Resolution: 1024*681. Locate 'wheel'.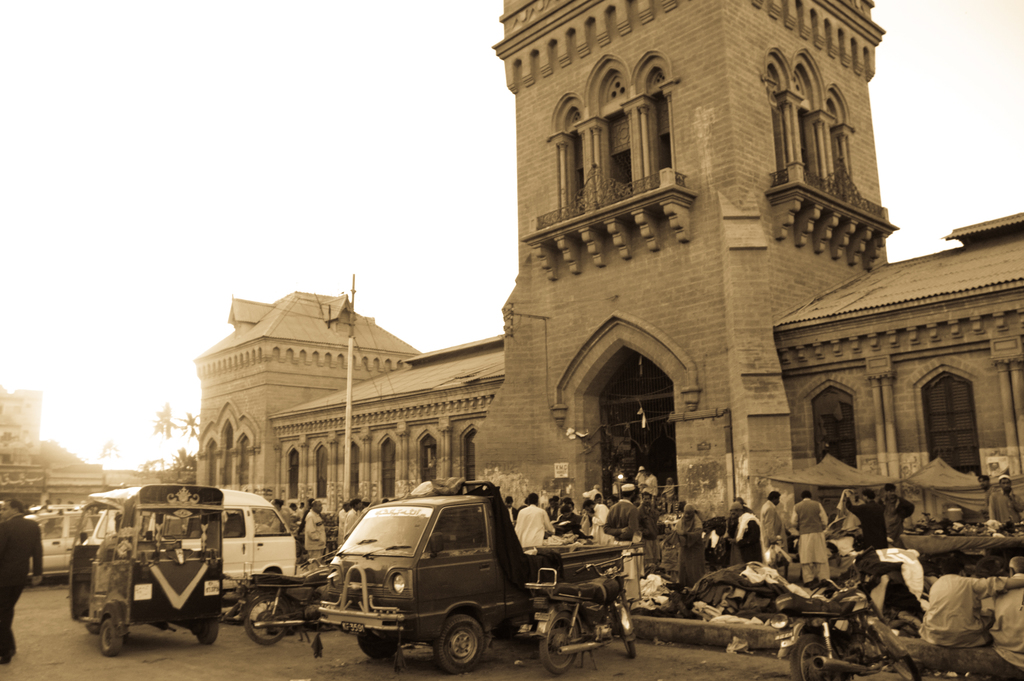
bbox(359, 634, 400, 657).
